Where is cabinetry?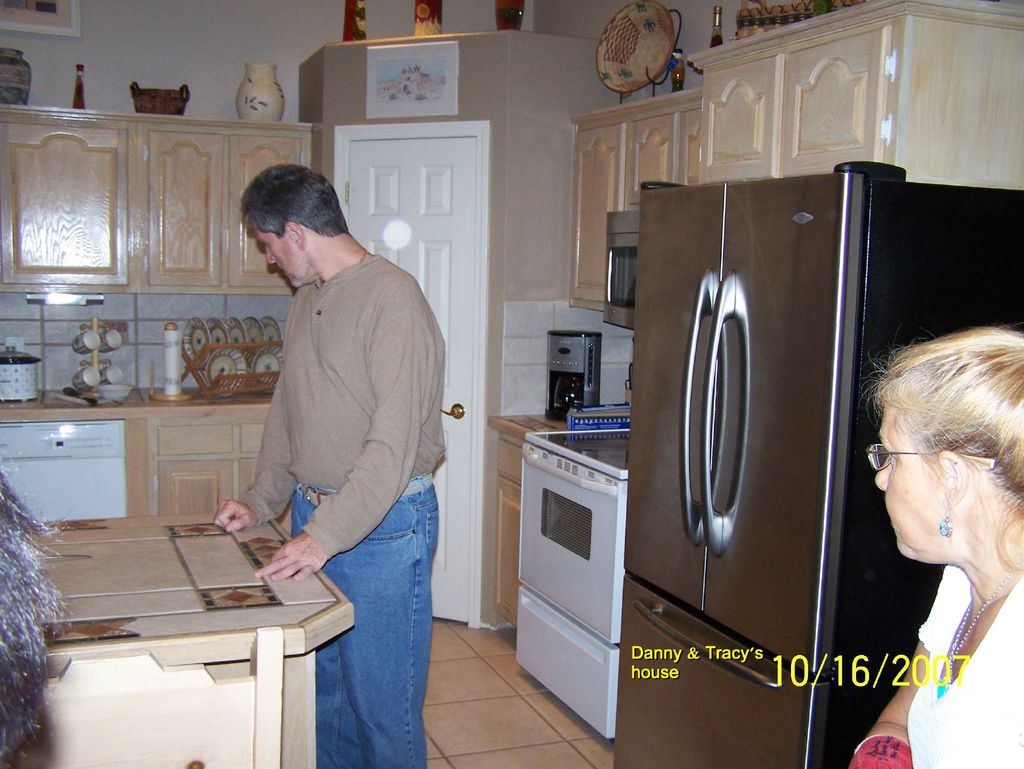
bbox=[0, 395, 278, 518].
